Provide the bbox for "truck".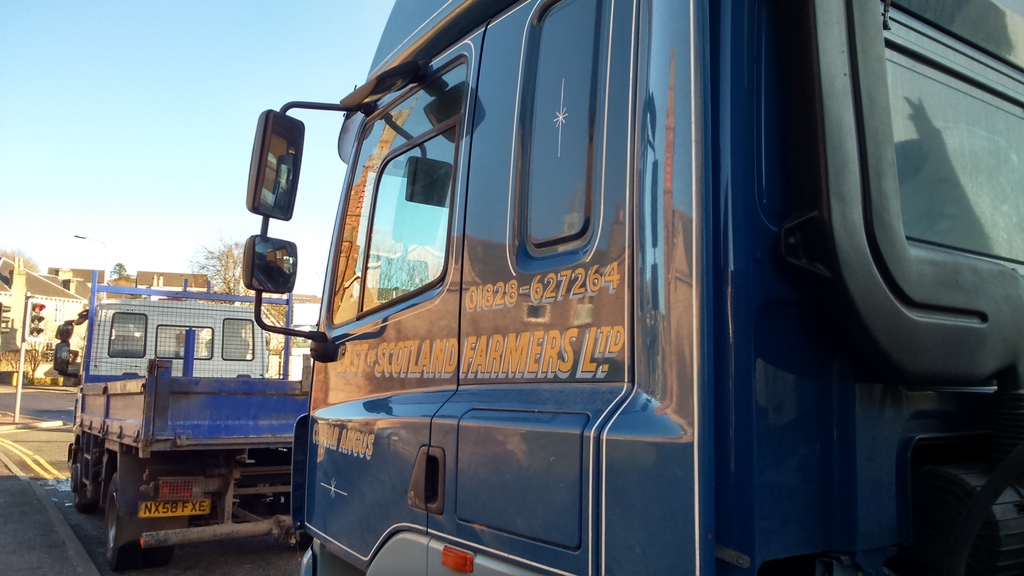
59/277/327/561.
